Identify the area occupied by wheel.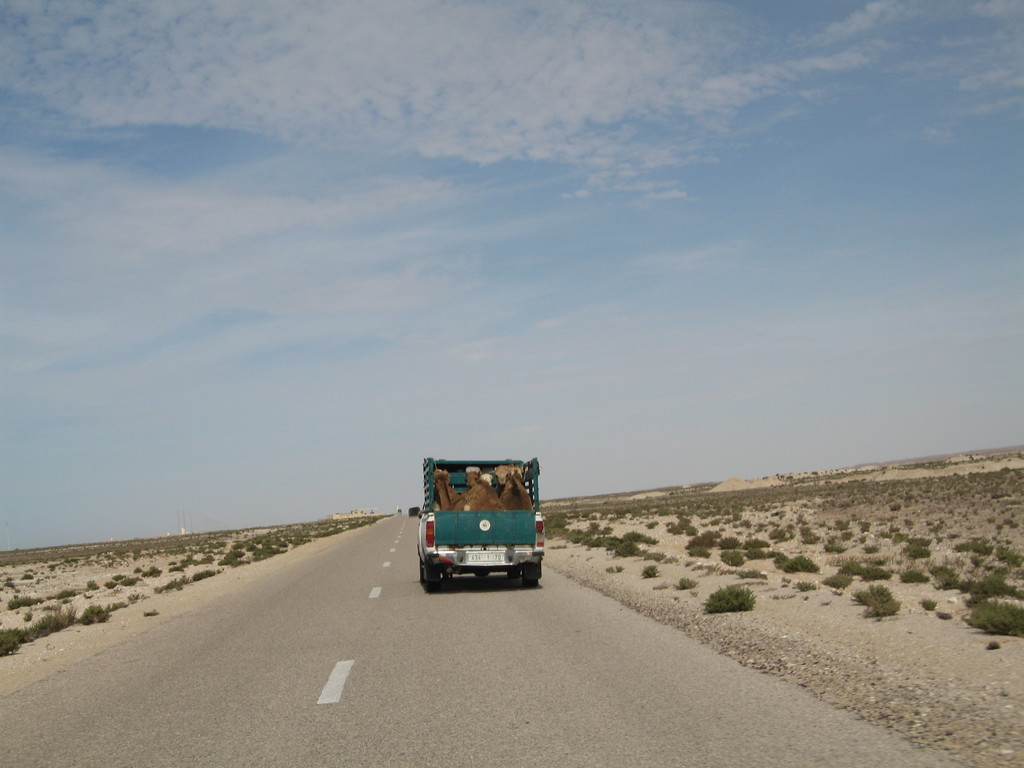
Area: select_region(420, 578, 443, 595).
